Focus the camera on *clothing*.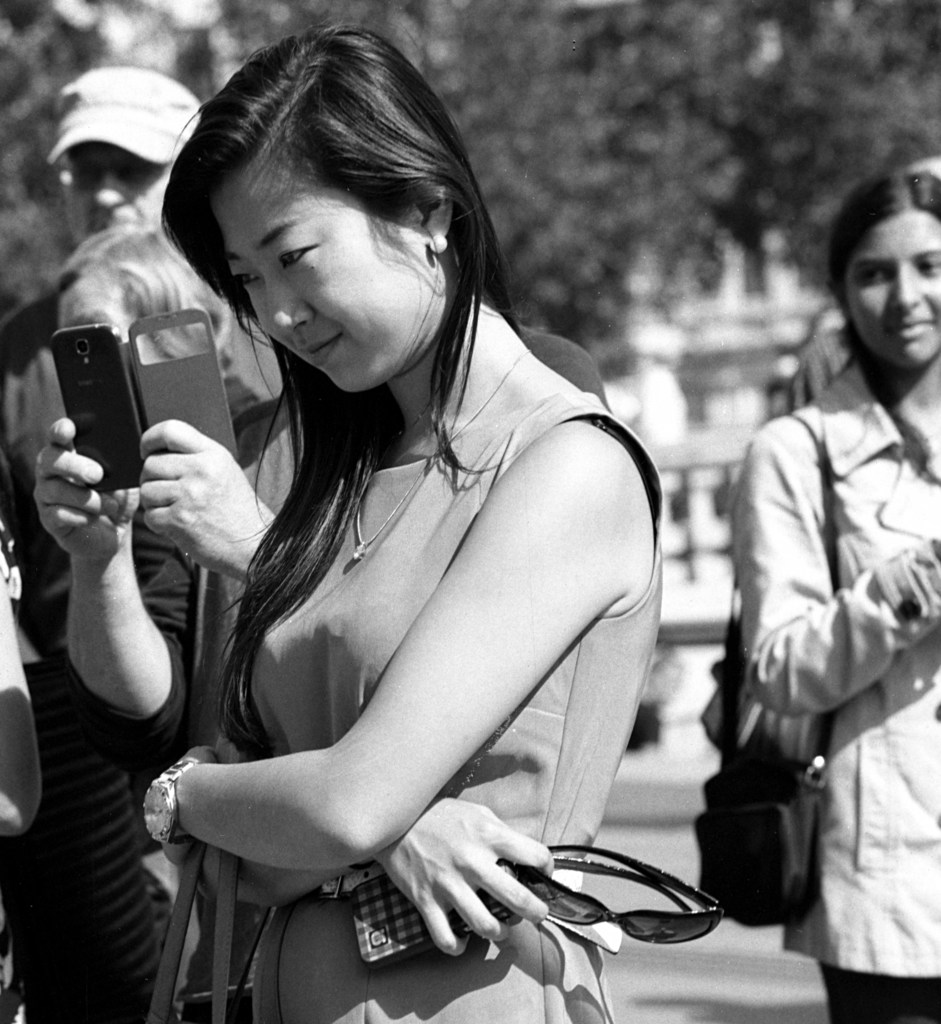
Focus region: box=[79, 389, 290, 1023].
